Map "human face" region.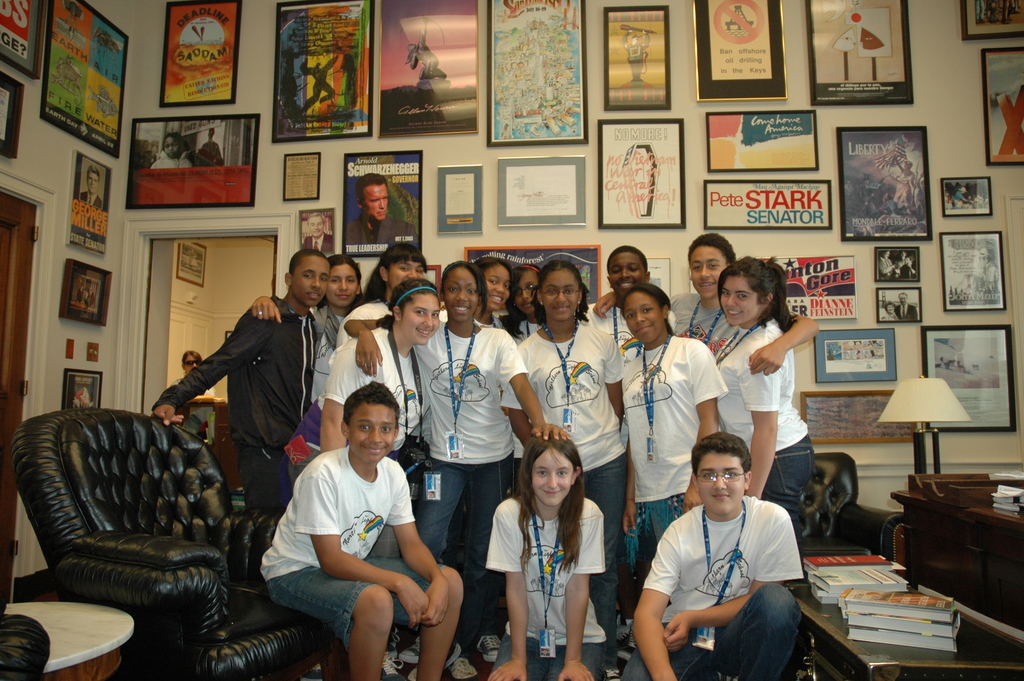
Mapped to Rect(444, 267, 476, 322).
